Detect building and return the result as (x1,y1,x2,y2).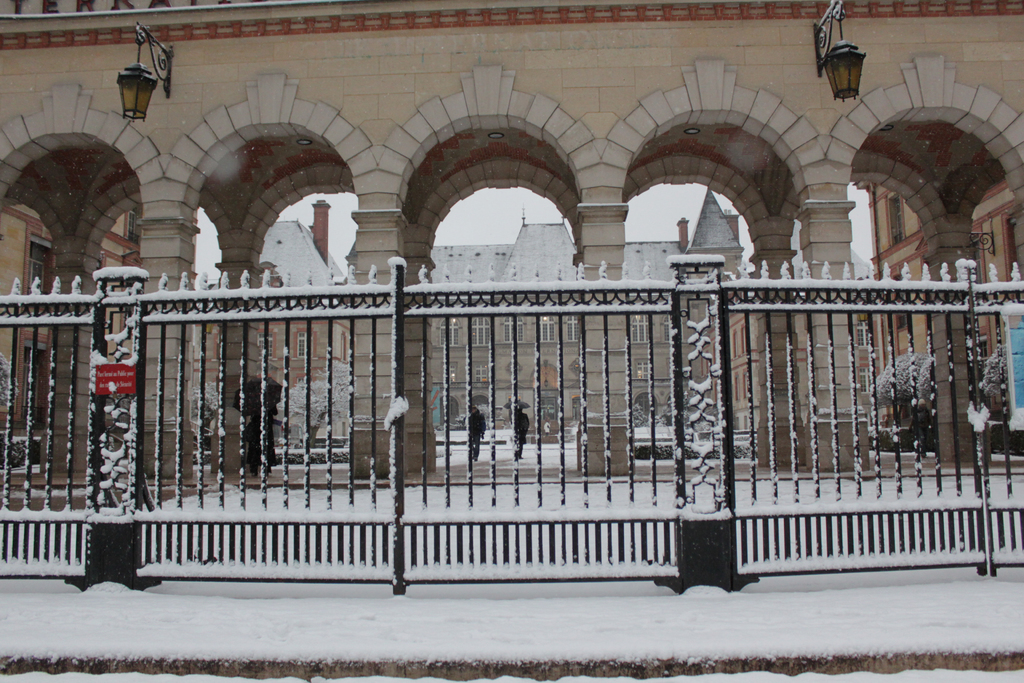
(716,177,1023,456).
